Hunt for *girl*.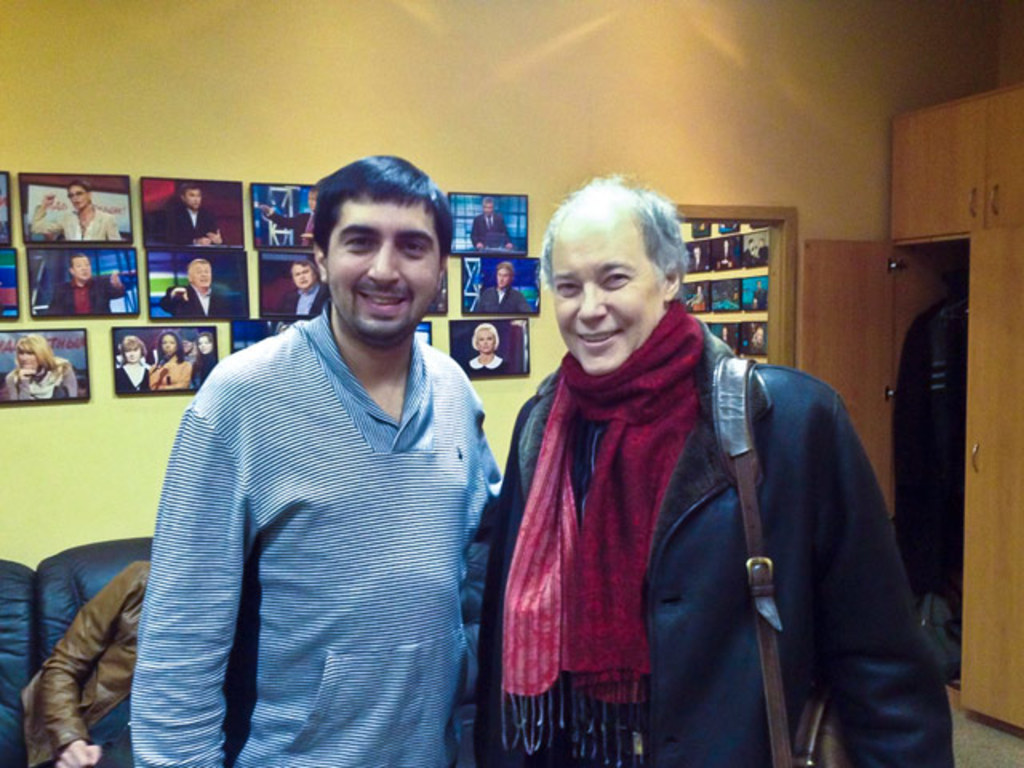
Hunted down at detection(112, 338, 150, 389).
